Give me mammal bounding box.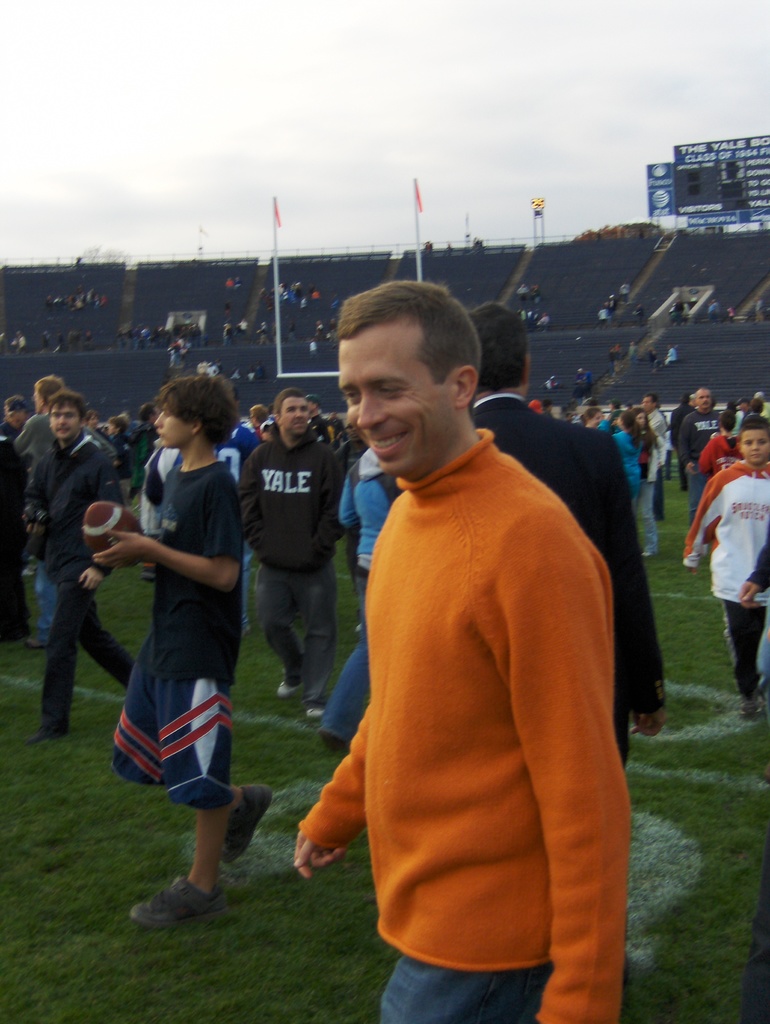
locate(707, 300, 715, 323).
